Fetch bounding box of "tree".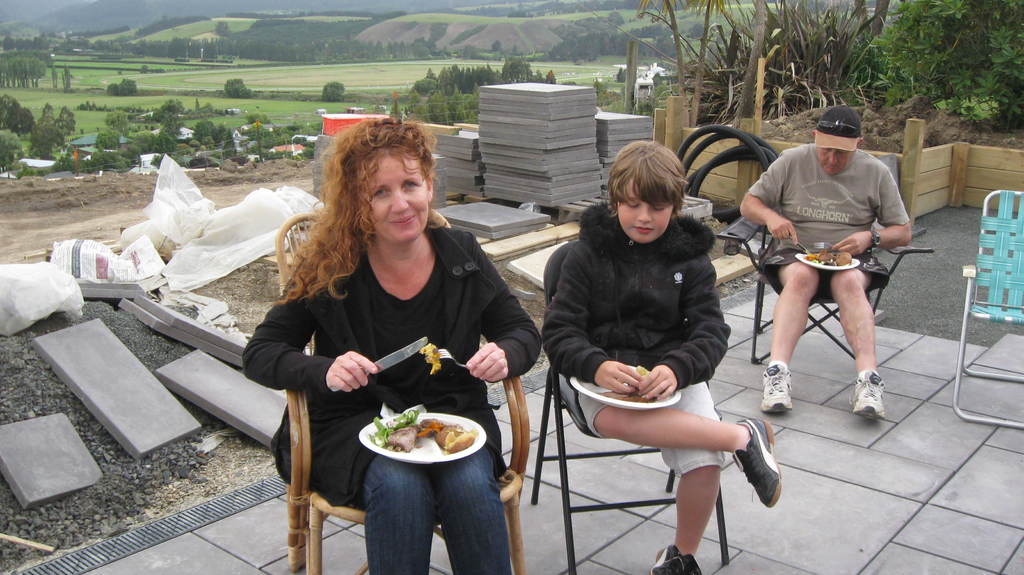
Bbox: <region>107, 81, 115, 101</region>.
